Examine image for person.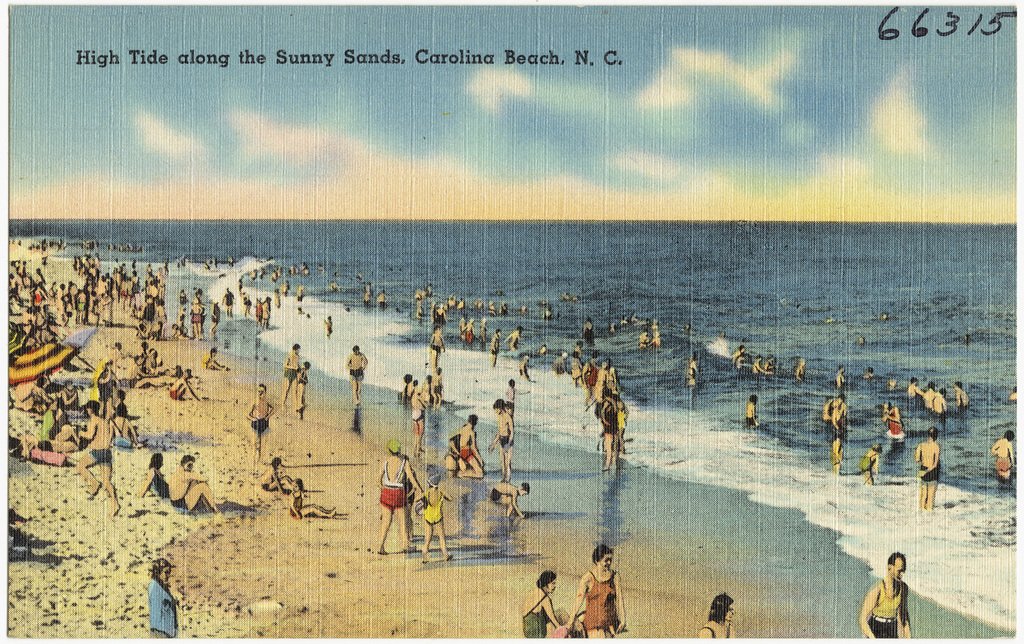
Examination result: region(399, 381, 423, 441).
